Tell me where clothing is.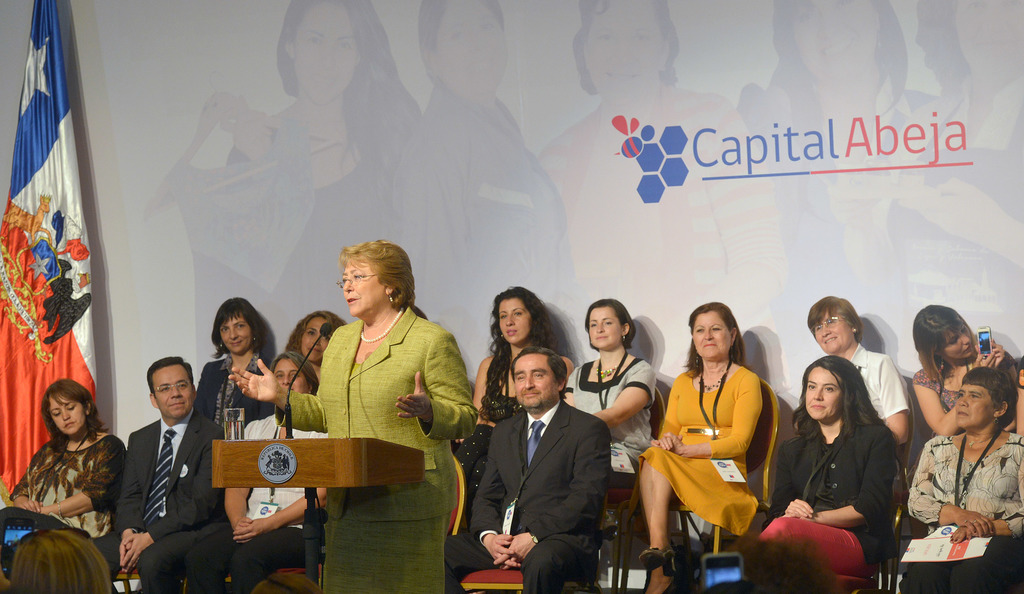
clothing is at [902, 397, 1016, 569].
